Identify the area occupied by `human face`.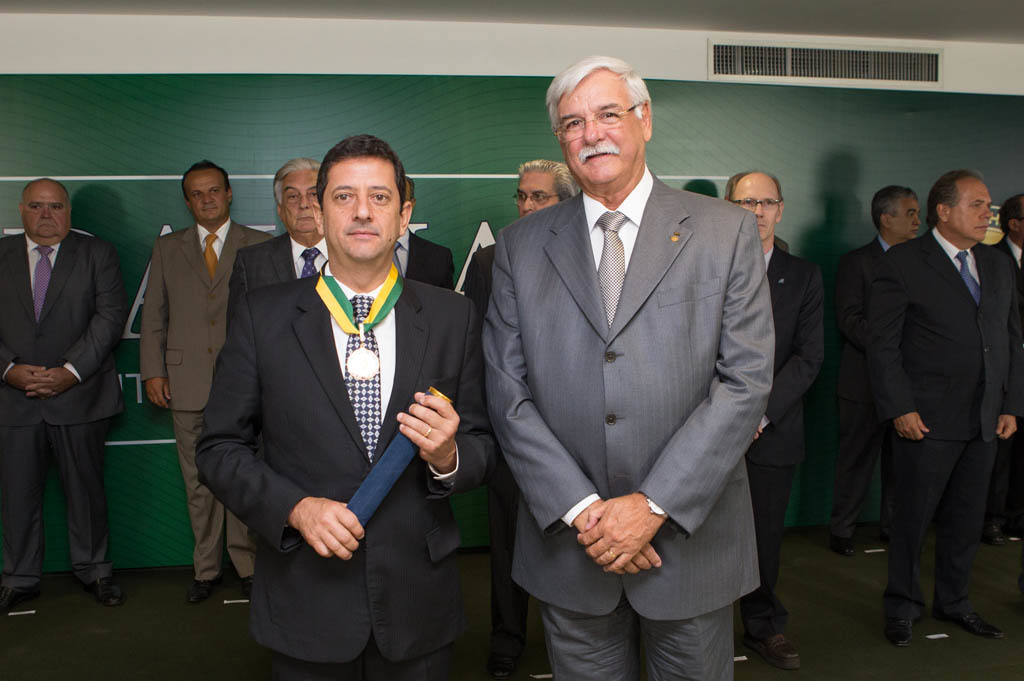
Area: (left=894, top=200, right=924, bottom=239).
